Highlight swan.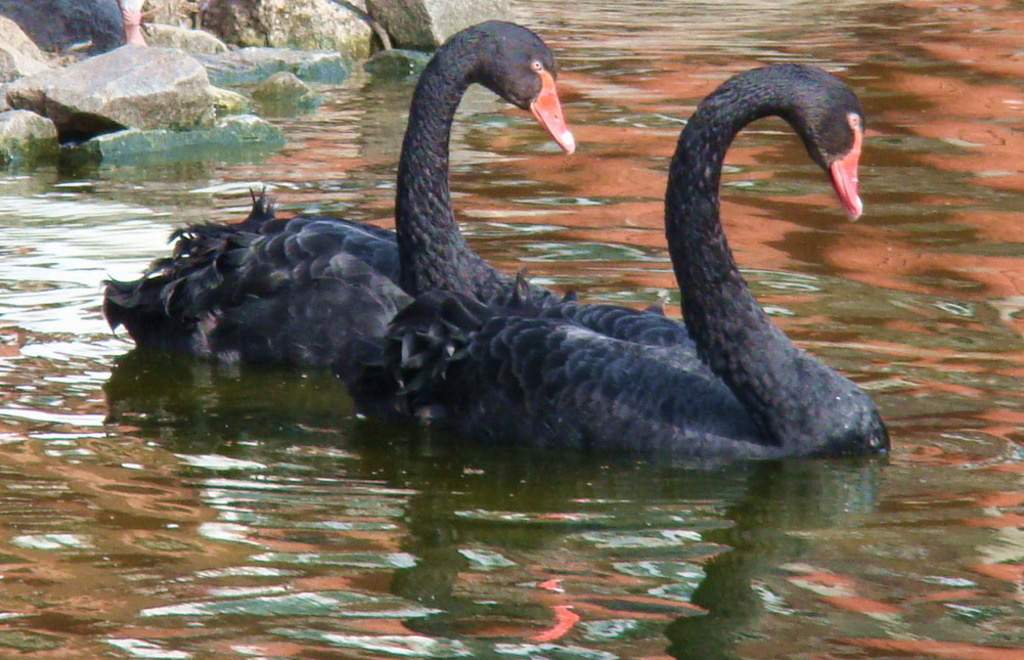
Highlighted region: BBox(349, 62, 895, 468).
